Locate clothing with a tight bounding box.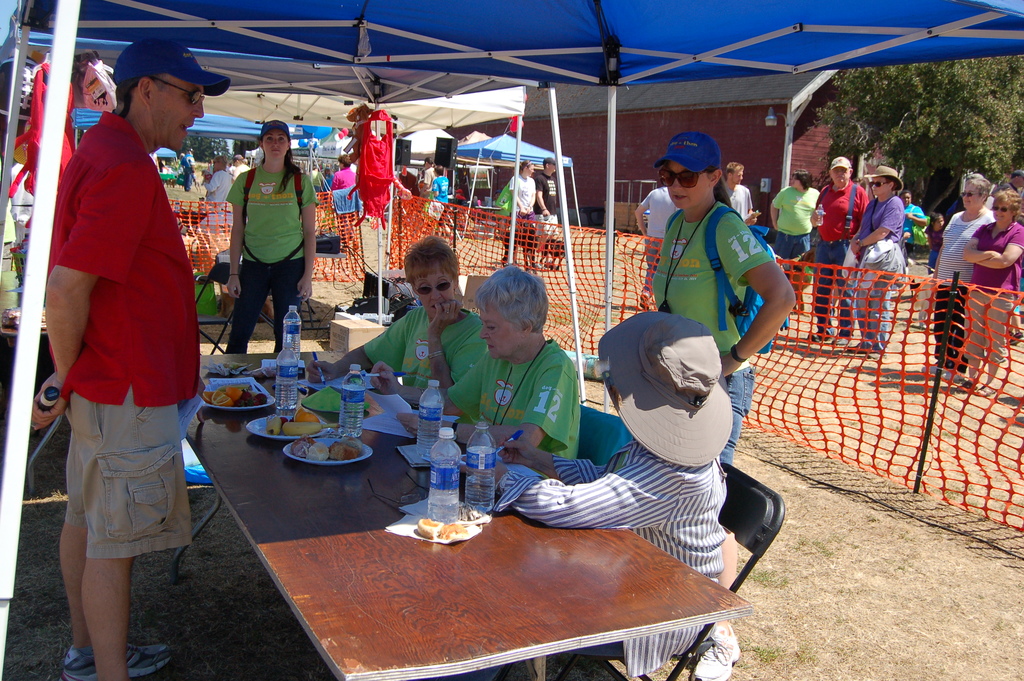
[6, 160, 36, 277].
